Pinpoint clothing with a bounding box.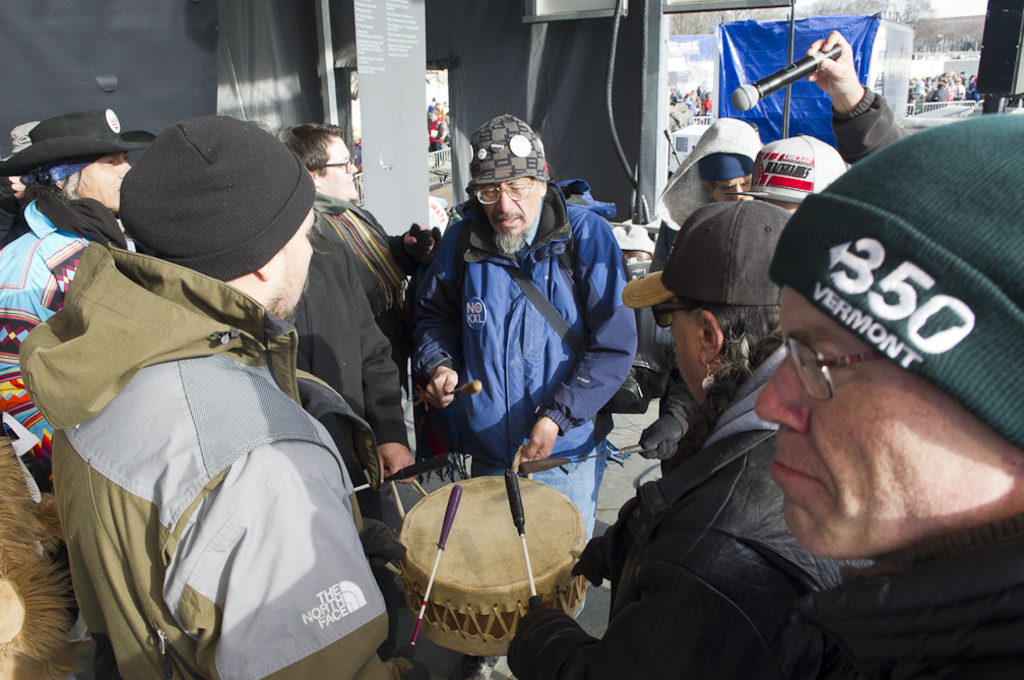
{"x1": 834, "y1": 89, "x2": 906, "y2": 170}.
